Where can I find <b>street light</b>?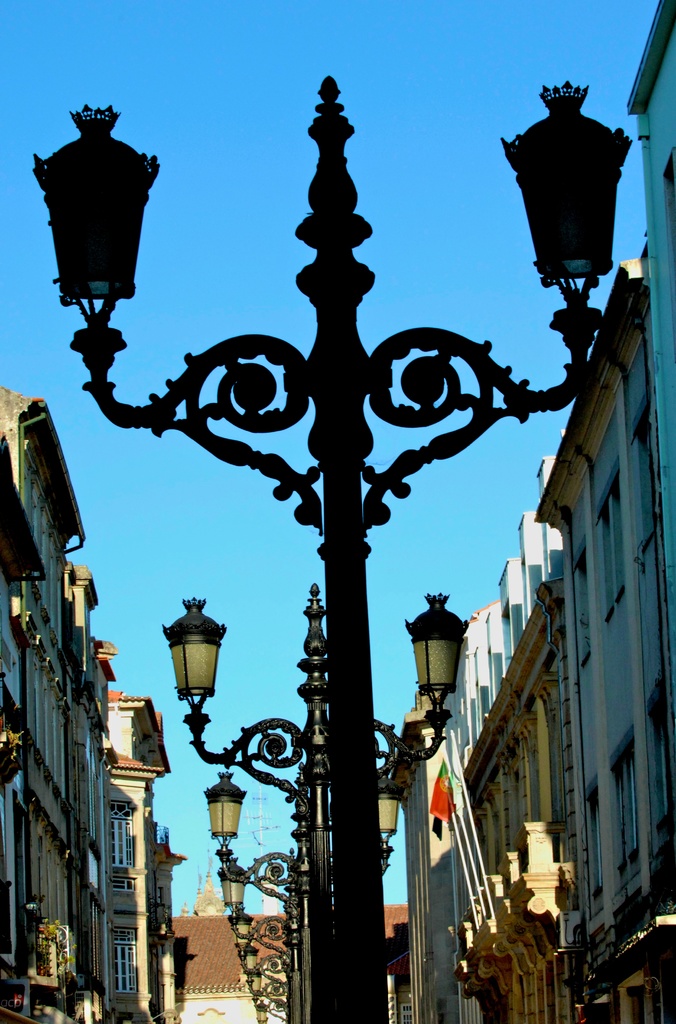
You can find it at <region>161, 575, 476, 1020</region>.
